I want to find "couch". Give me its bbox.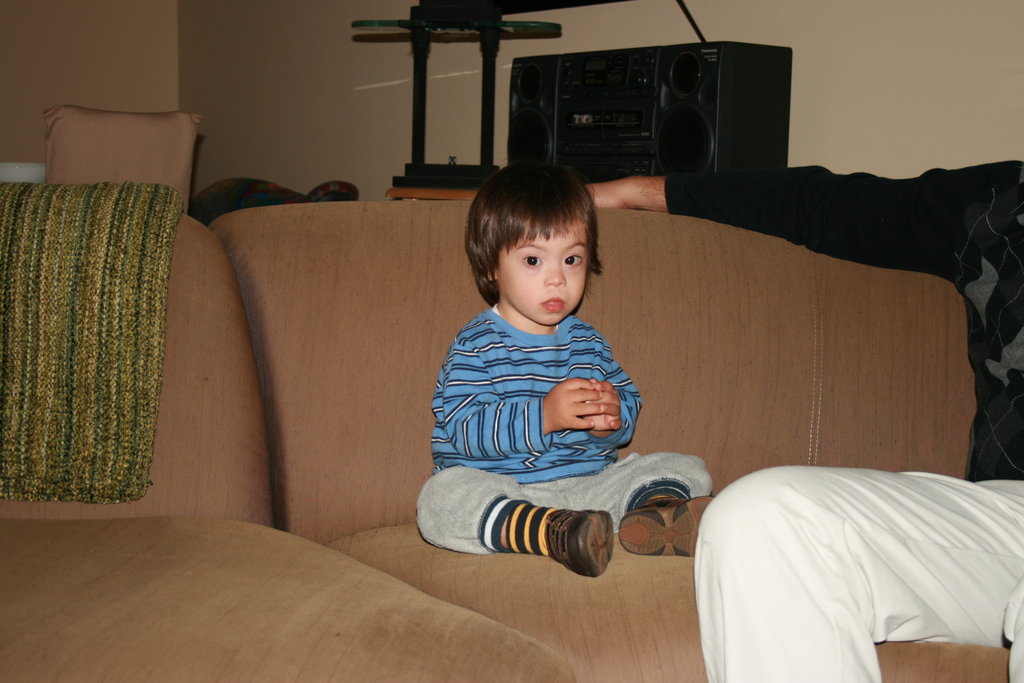
box(40, 183, 936, 666).
